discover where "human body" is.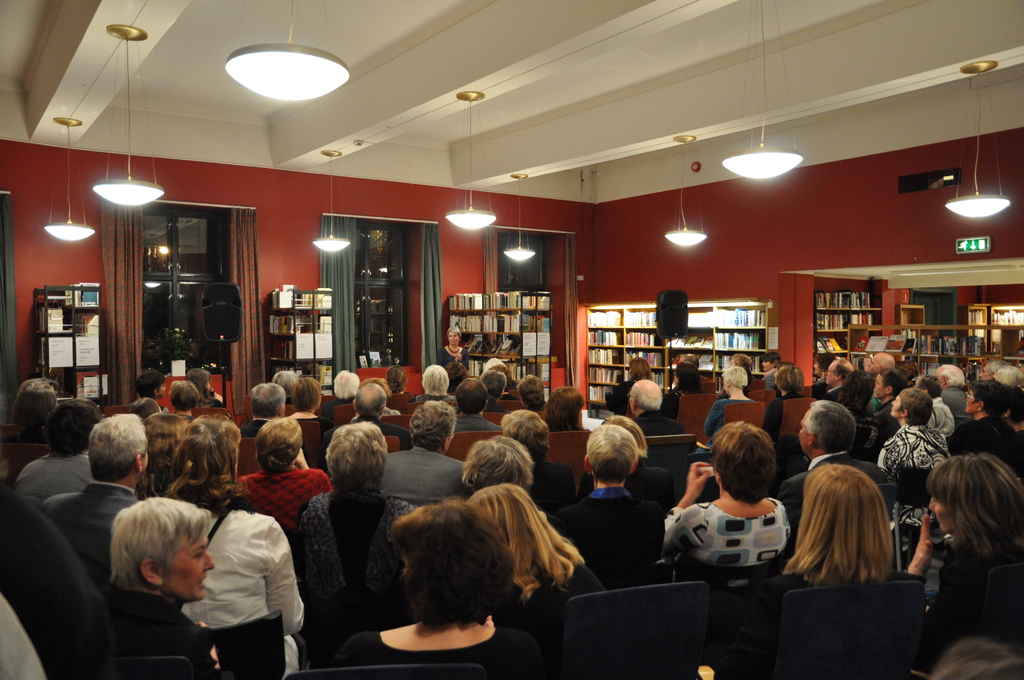
Discovered at (left=296, top=421, right=421, bottom=635).
